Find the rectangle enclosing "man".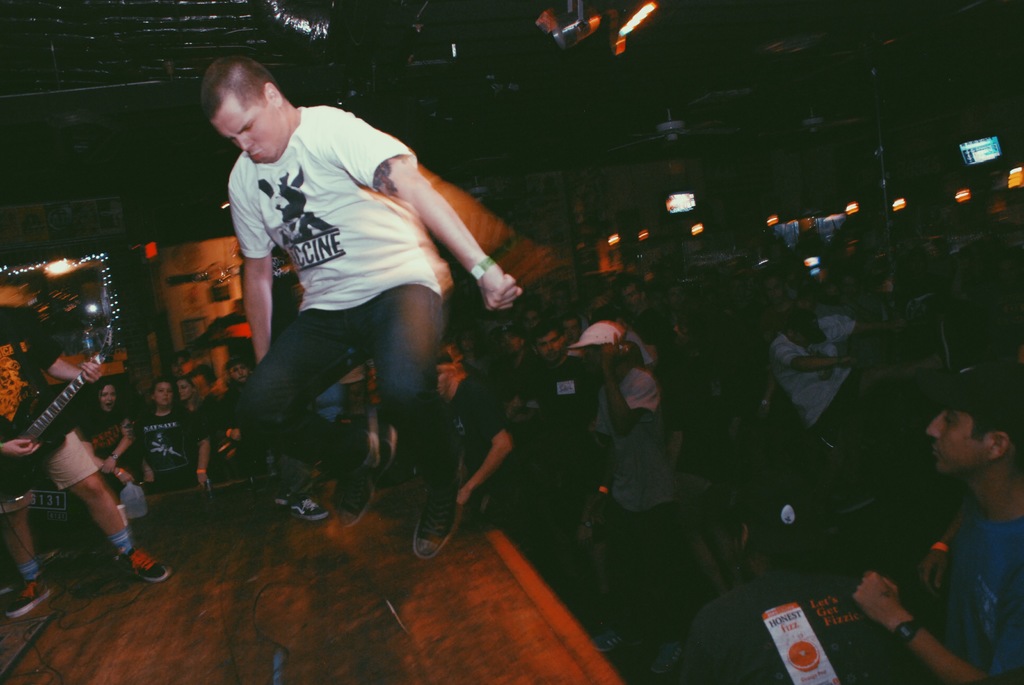
detection(527, 319, 605, 426).
